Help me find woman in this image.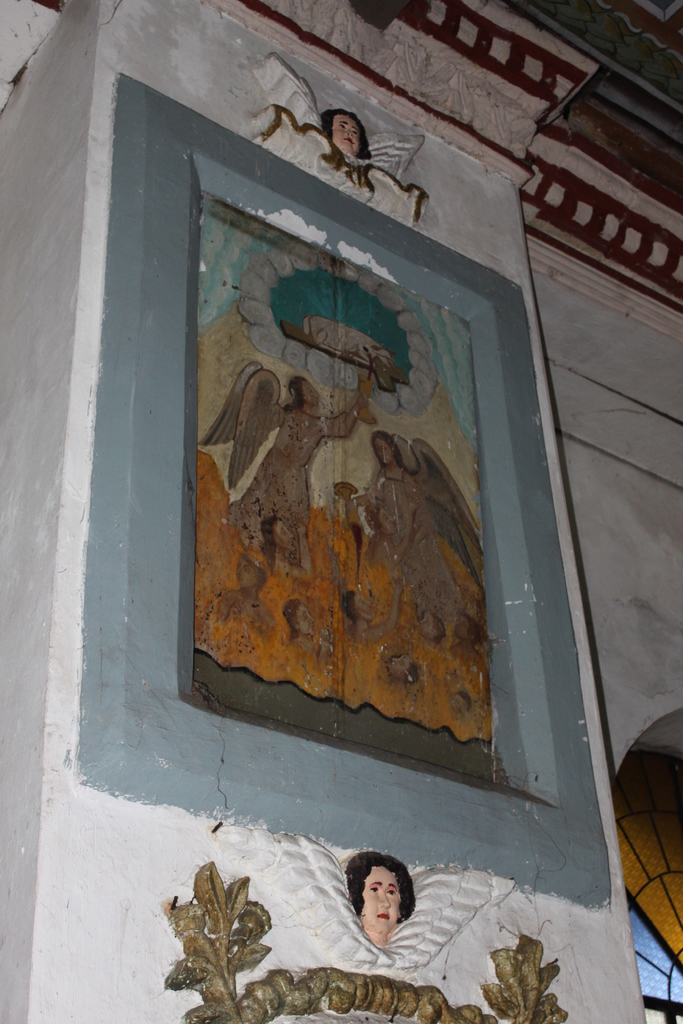
Found it: (365, 429, 484, 630).
